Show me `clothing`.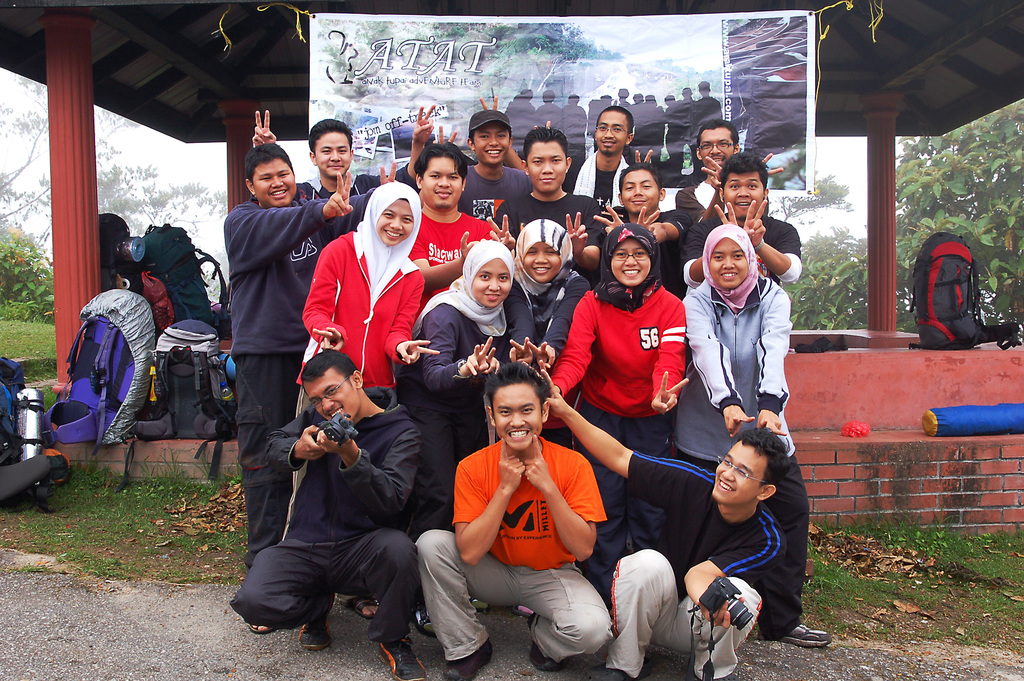
`clothing` is here: [674, 204, 795, 269].
